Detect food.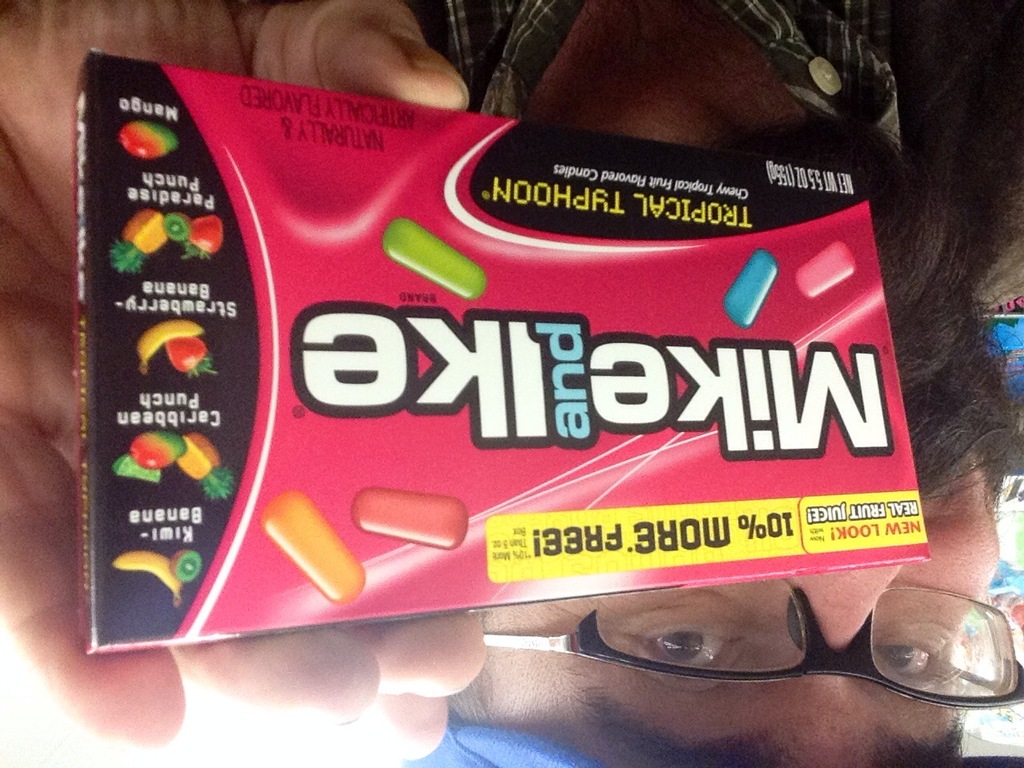
Detected at rect(377, 215, 489, 302).
